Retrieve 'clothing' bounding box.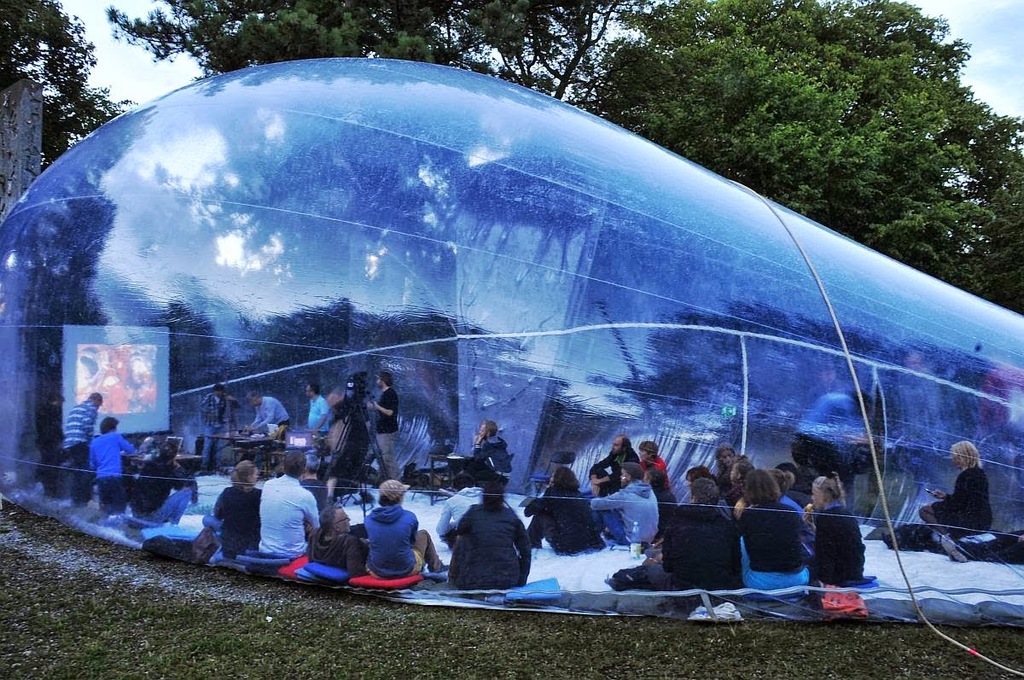
Bounding box: {"left": 201, "top": 397, "right": 238, "bottom": 426}.
